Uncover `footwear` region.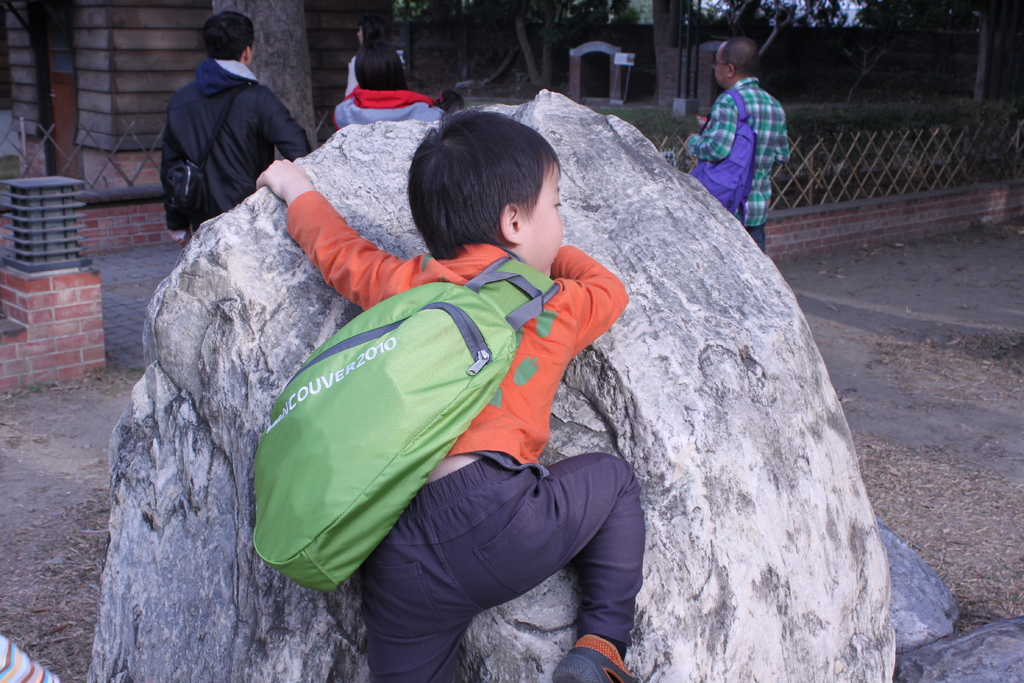
Uncovered: Rect(549, 636, 636, 682).
